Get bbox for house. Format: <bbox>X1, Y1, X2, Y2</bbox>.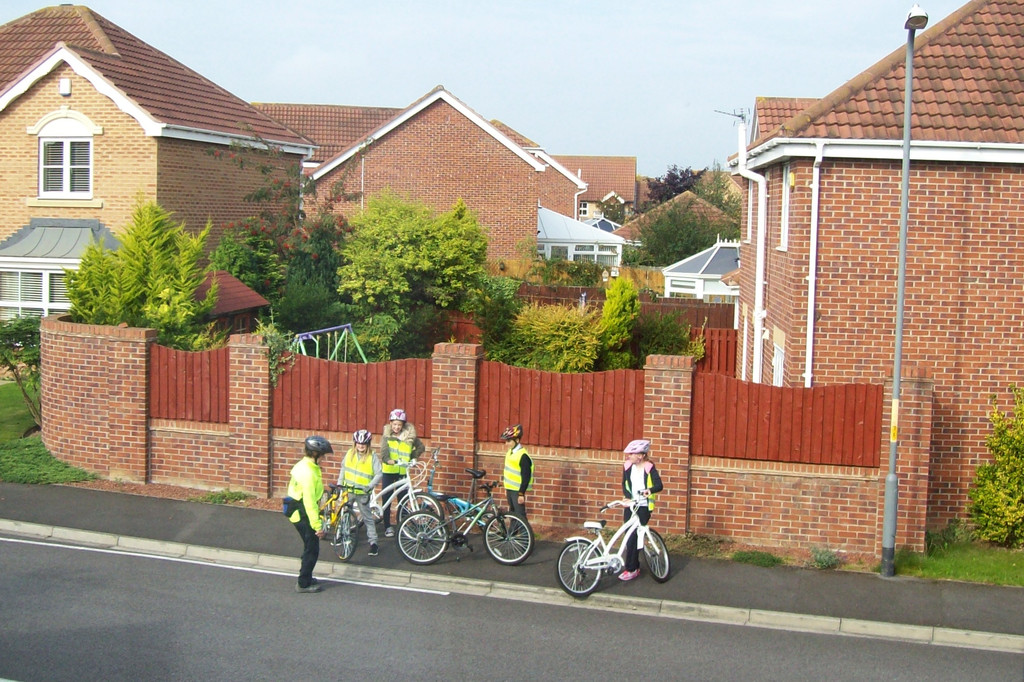
<bbox>701, 13, 1017, 569</bbox>.
